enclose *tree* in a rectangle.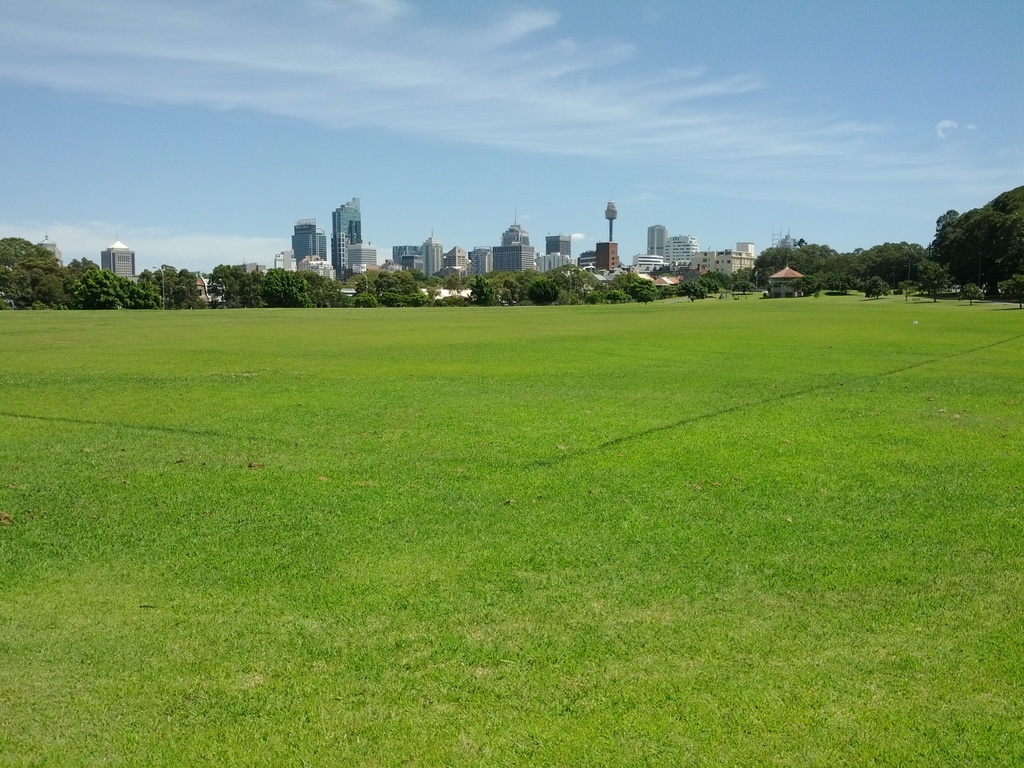
x1=916, y1=260, x2=952, y2=303.
